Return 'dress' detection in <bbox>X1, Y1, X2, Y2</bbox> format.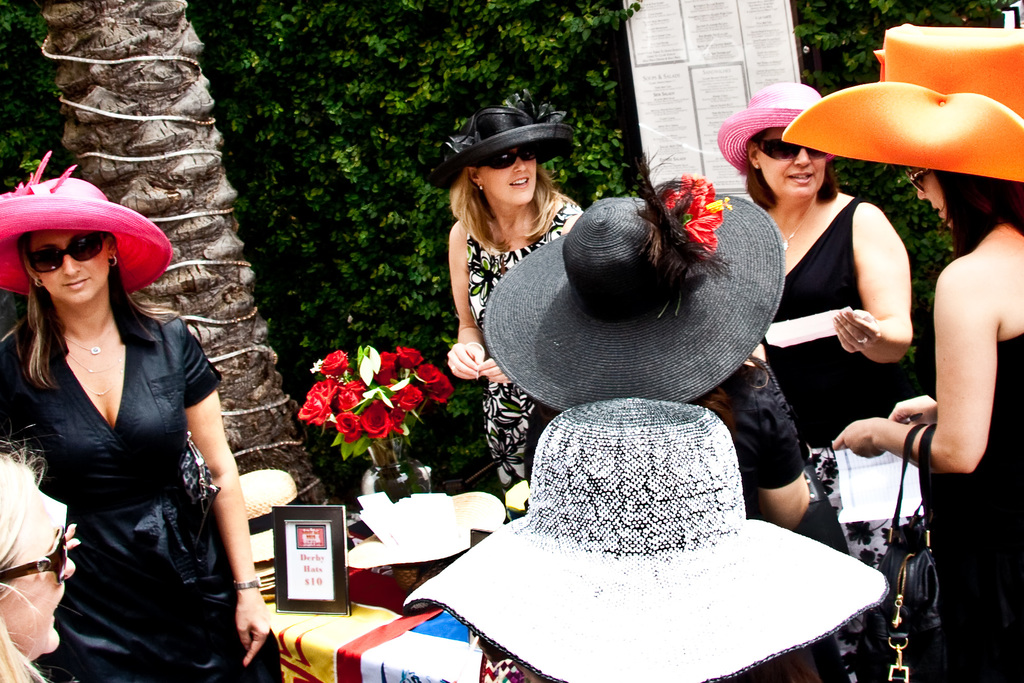
<bbox>447, 183, 605, 514</bbox>.
